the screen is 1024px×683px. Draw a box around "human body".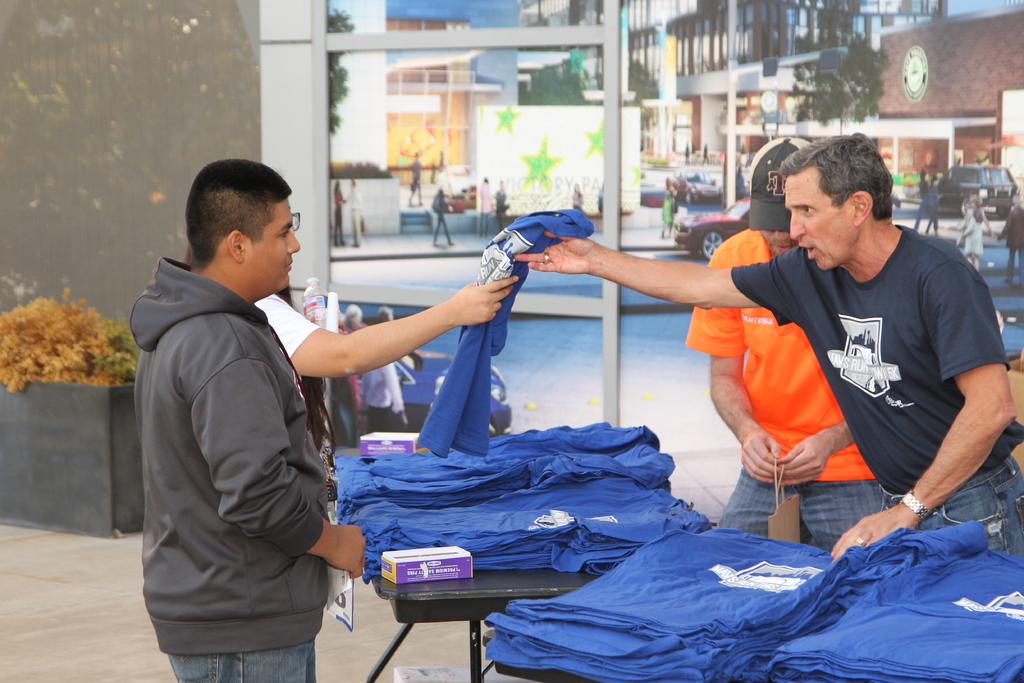
x1=479 y1=178 x2=493 y2=237.
